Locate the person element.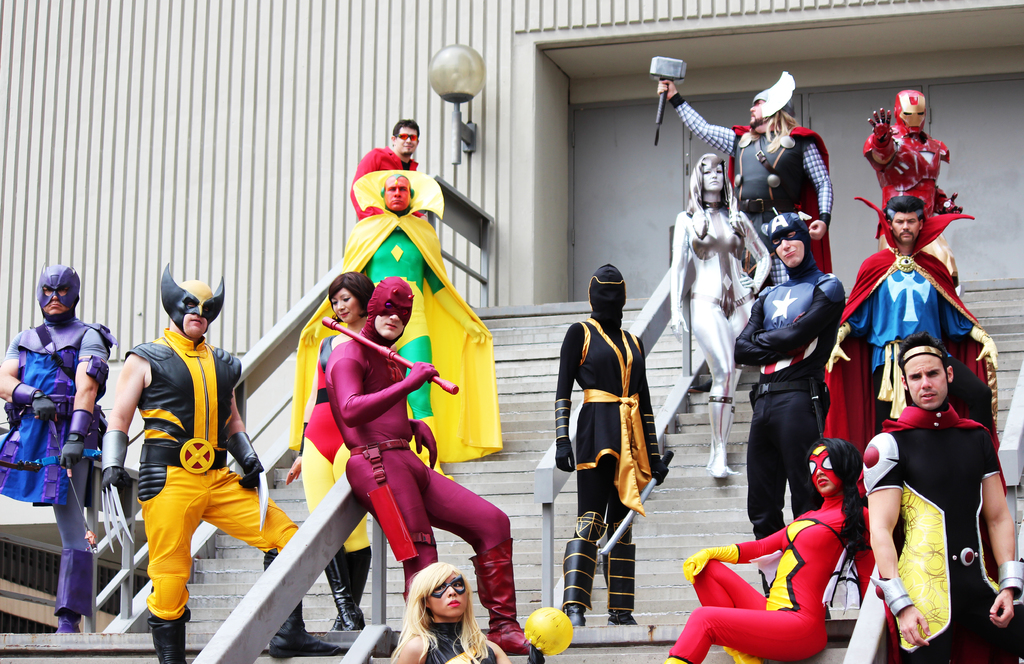
Element bbox: {"left": 12, "top": 263, "right": 102, "bottom": 617}.
